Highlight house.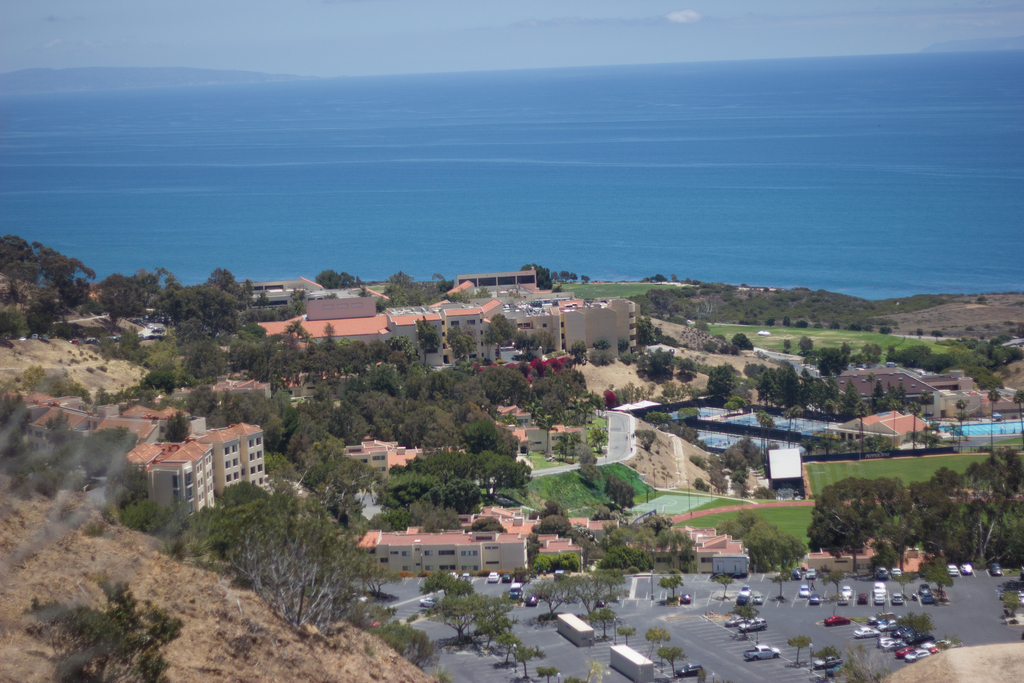
Highlighted region: <region>339, 441, 424, 475</region>.
